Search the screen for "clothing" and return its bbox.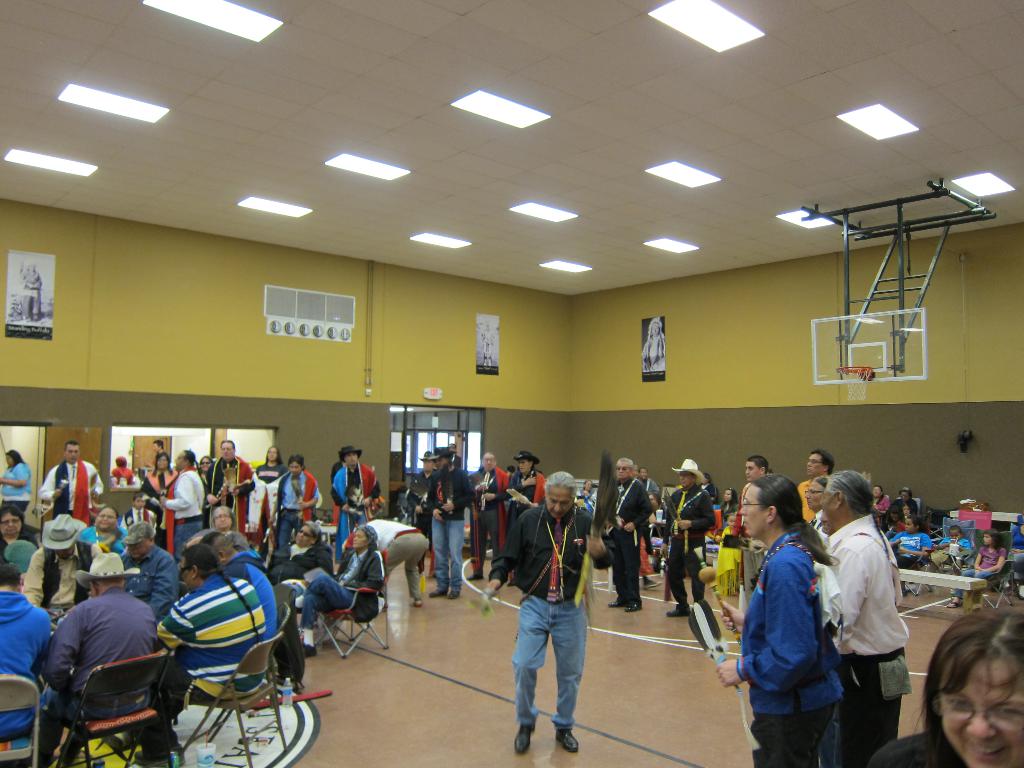
Found: [795,477,817,533].
